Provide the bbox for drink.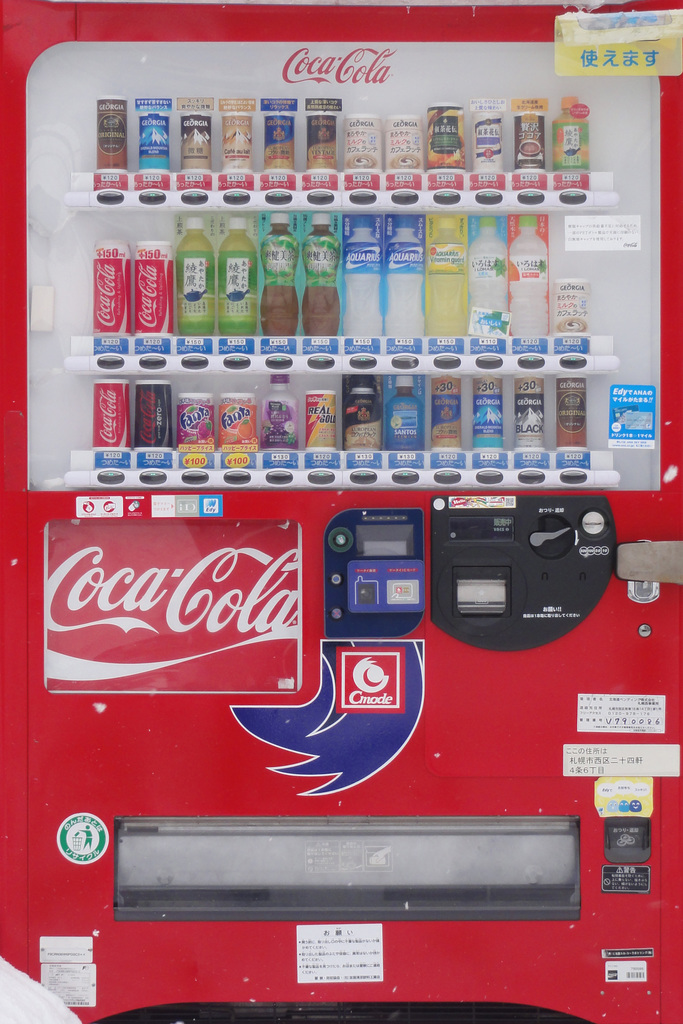
box(468, 221, 508, 312).
